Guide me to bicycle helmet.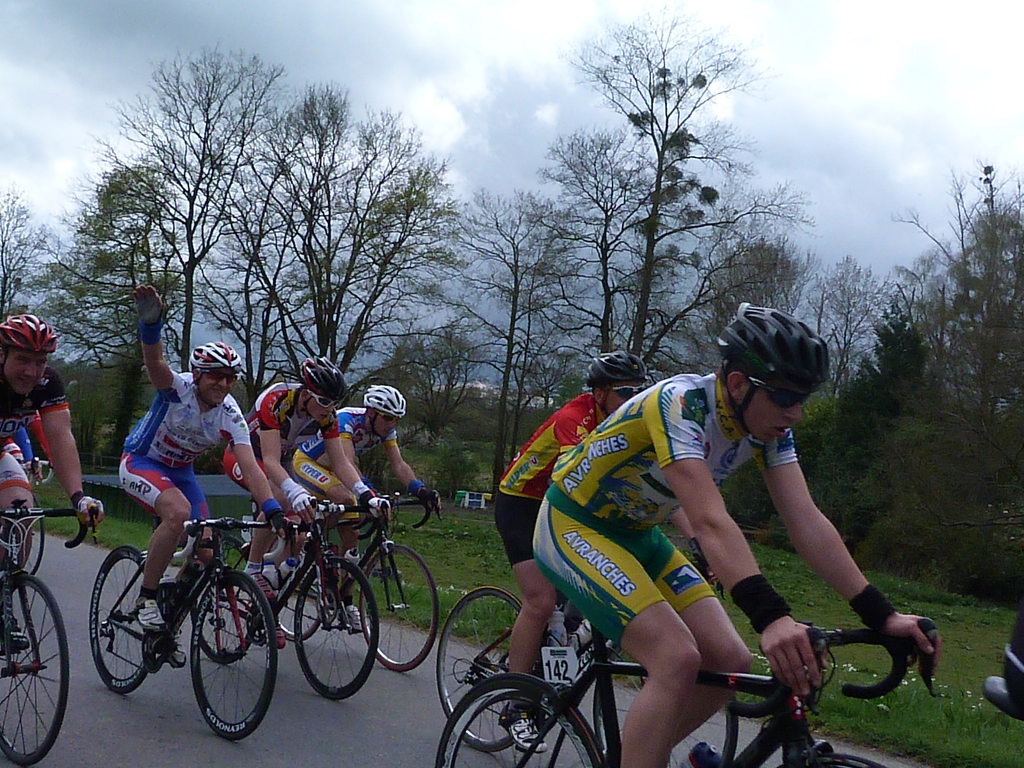
Guidance: locate(358, 381, 406, 416).
